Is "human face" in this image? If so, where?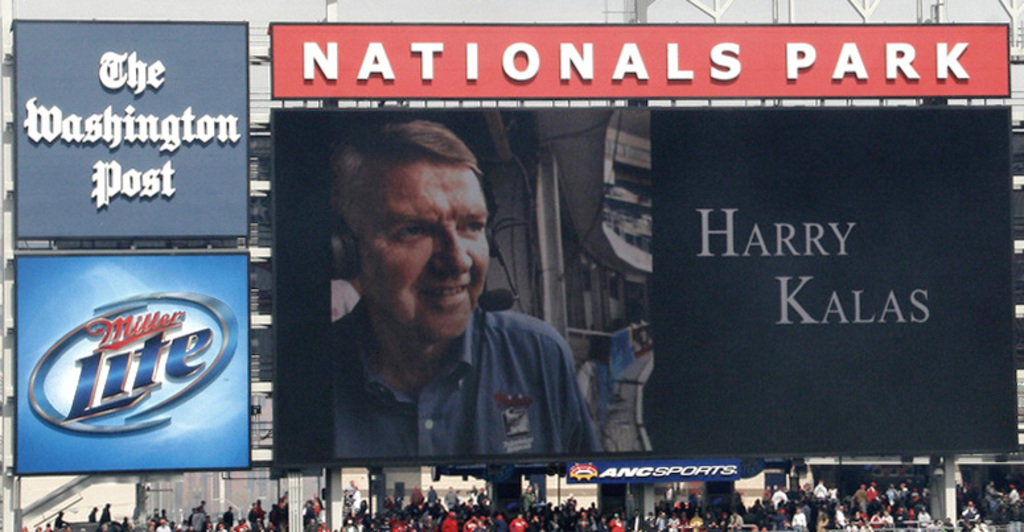
Yes, at select_region(362, 158, 493, 349).
